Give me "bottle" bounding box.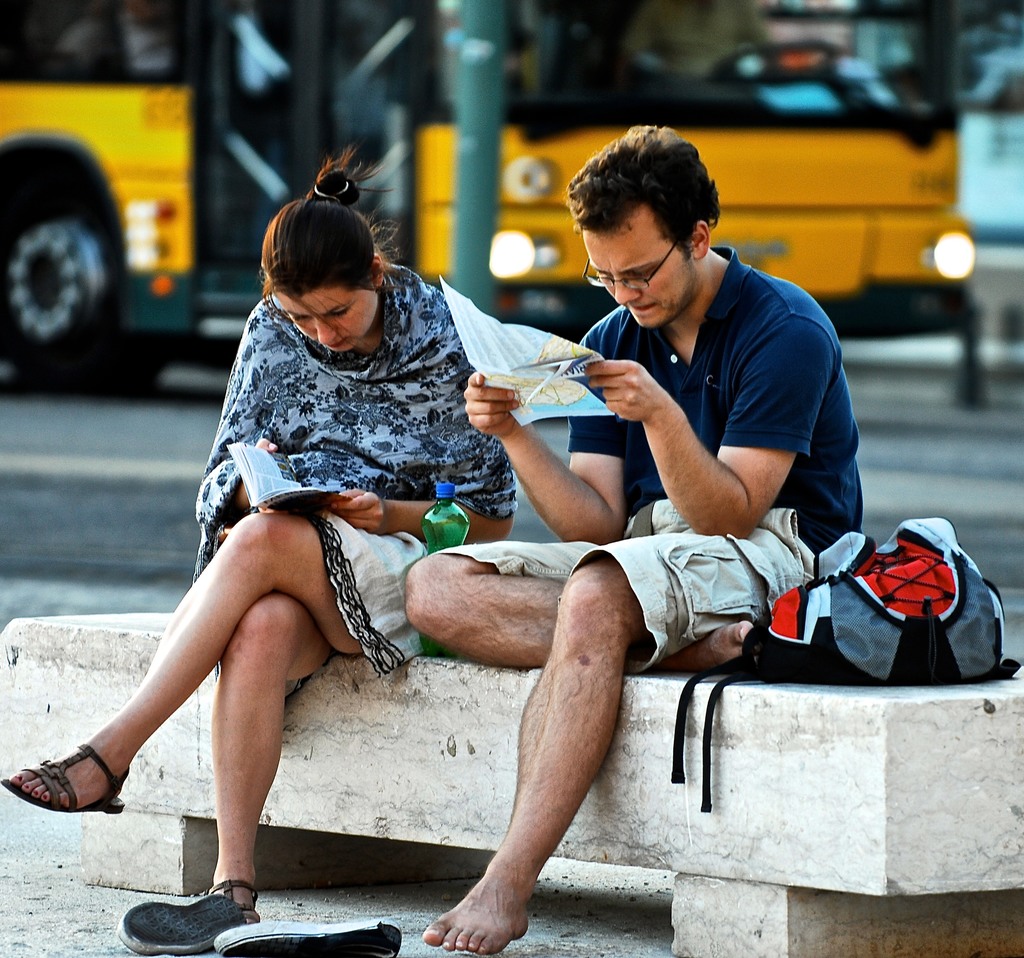
detection(422, 481, 465, 661).
